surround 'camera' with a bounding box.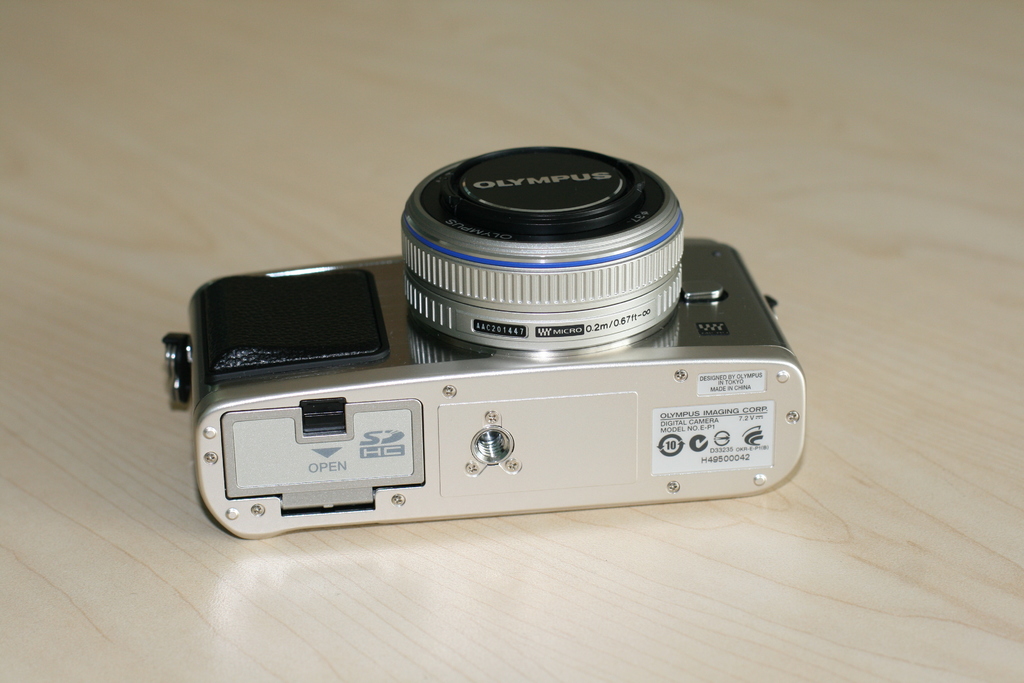
rect(186, 142, 808, 544).
